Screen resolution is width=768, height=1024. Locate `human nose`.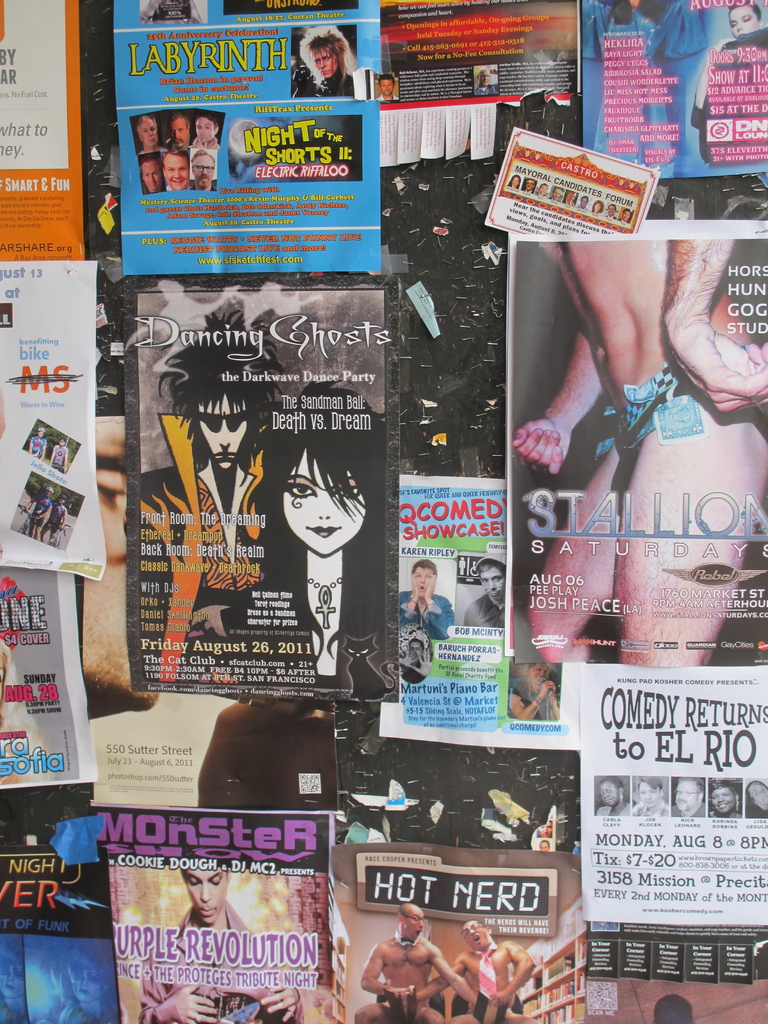
region(175, 172, 182, 178).
